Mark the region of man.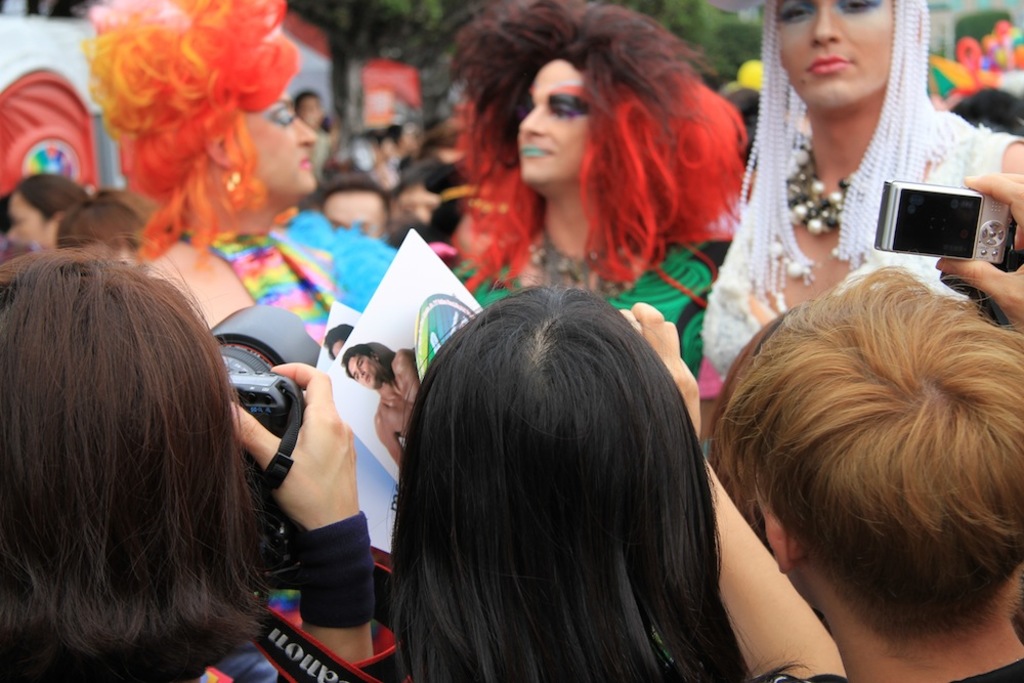
Region: (left=694, top=267, right=1023, bottom=678).
